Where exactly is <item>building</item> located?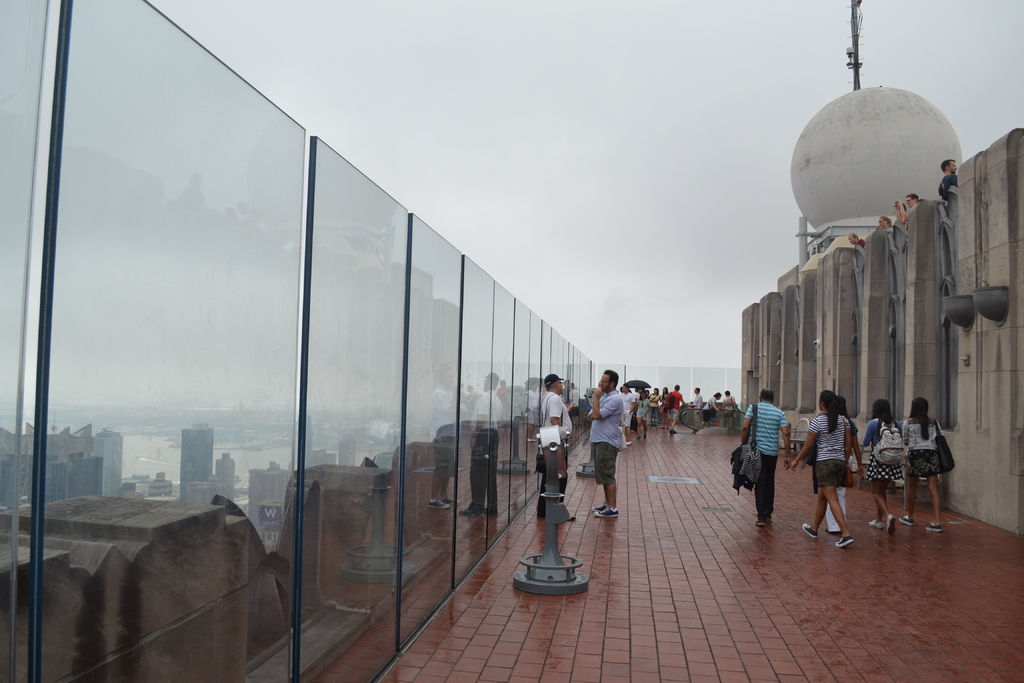
Its bounding box is {"x1": 0, "y1": 420, "x2": 120, "y2": 511}.
